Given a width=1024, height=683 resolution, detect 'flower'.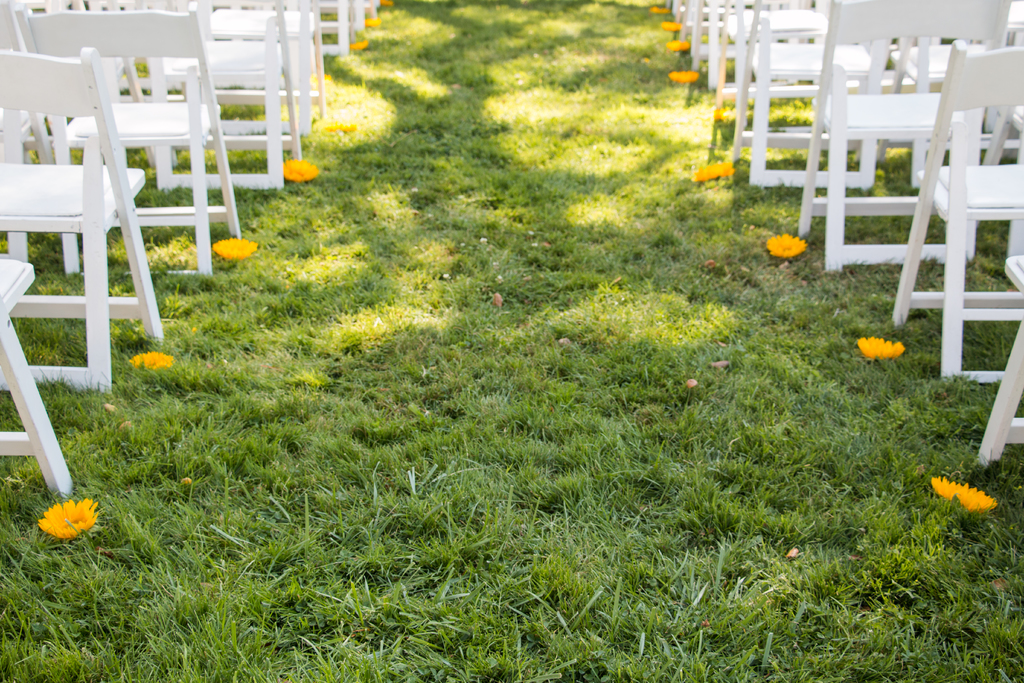
l=665, t=40, r=690, b=53.
